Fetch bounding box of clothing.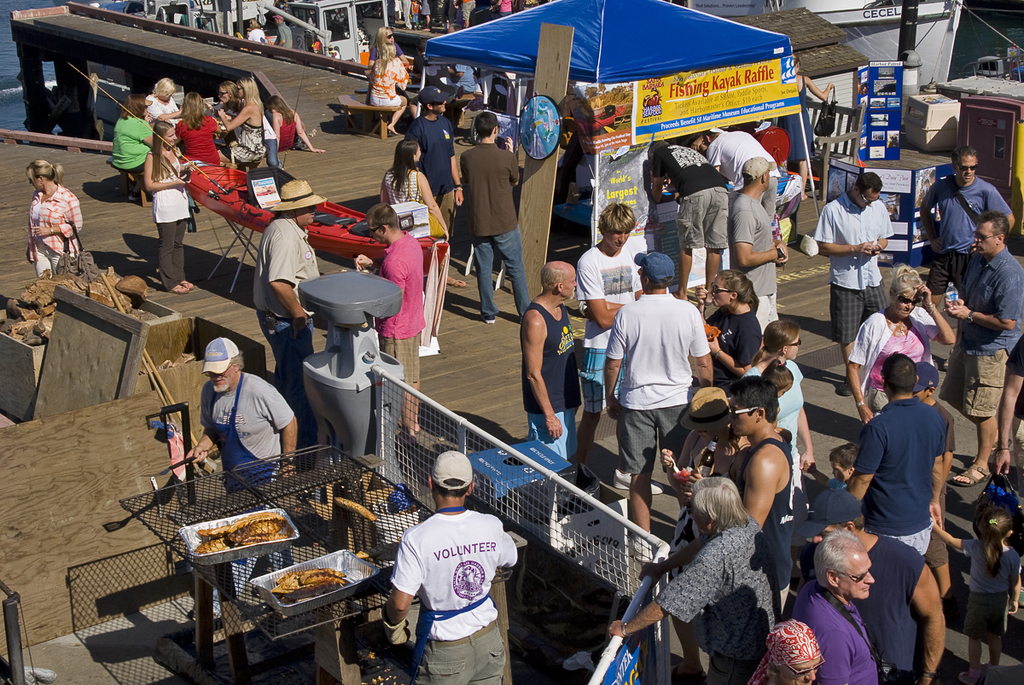
Bbox: select_region(110, 113, 160, 193).
